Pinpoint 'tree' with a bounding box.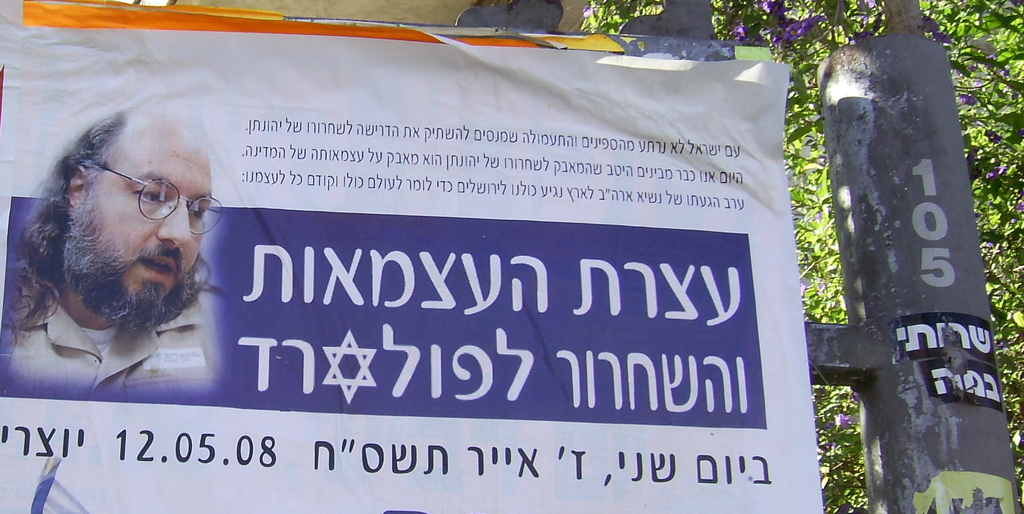
pyautogui.locateOnScreen(579, 0, 1023, 513).
